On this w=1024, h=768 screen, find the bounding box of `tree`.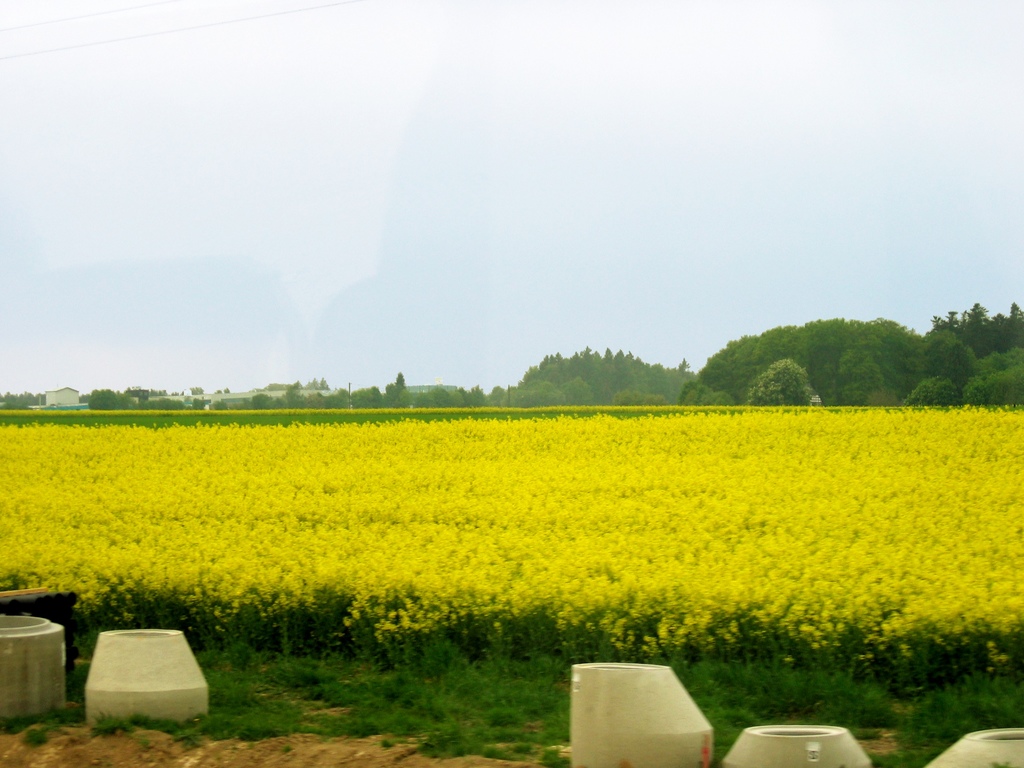
Bounding box: 465/381/486/409.
